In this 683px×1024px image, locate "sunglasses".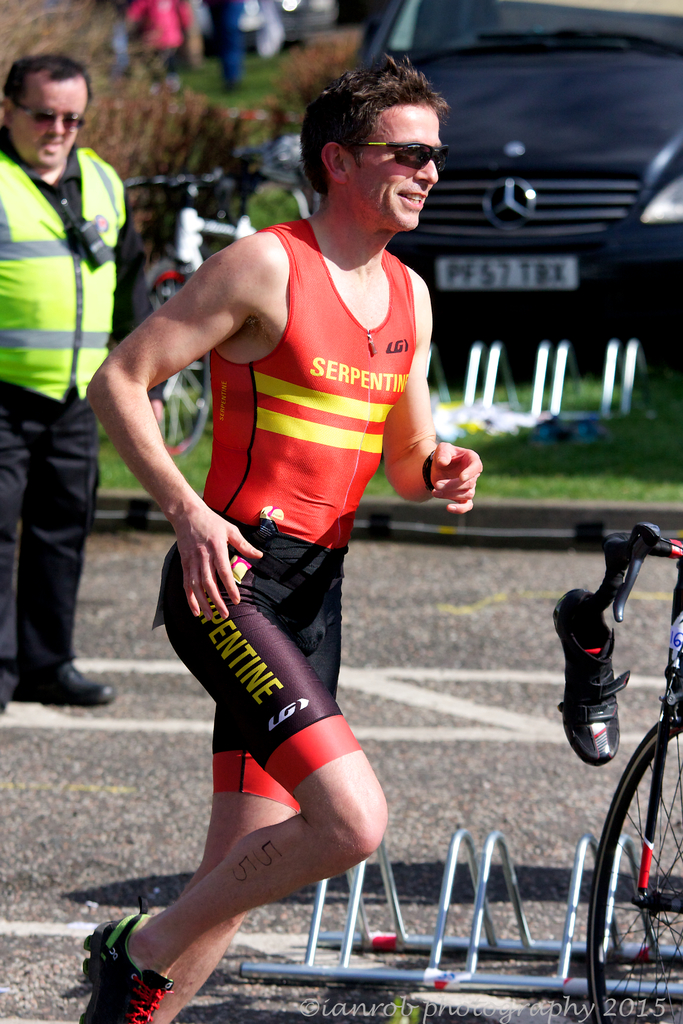
Bounding box: [x1=10, y1=102, x2=86, y2=134].
